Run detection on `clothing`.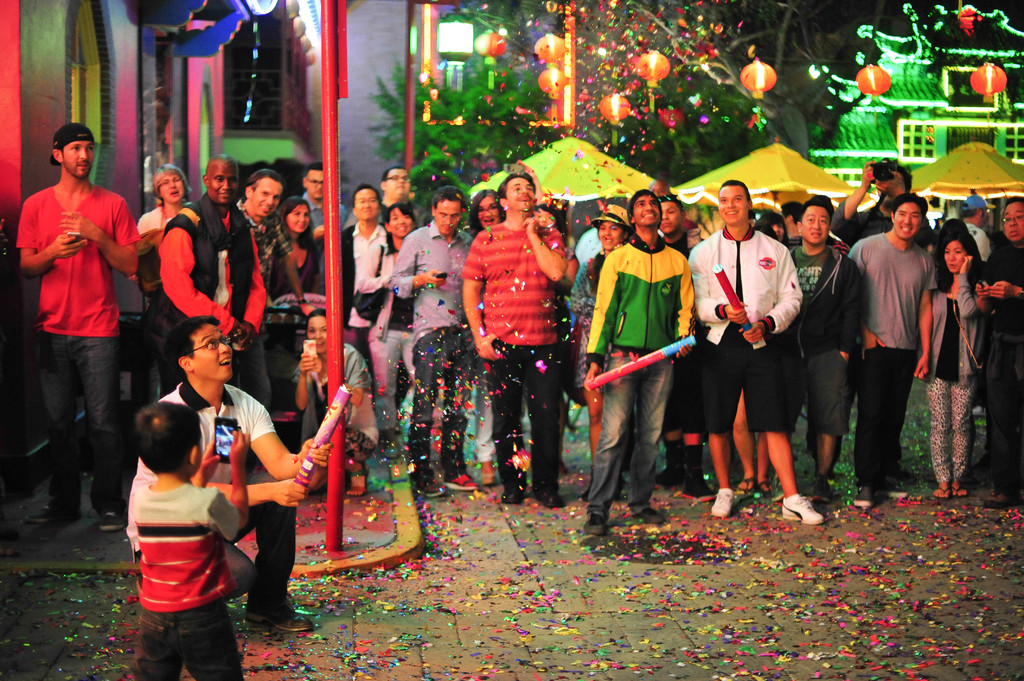
Result: select_region(461, 217, 572, 497).
